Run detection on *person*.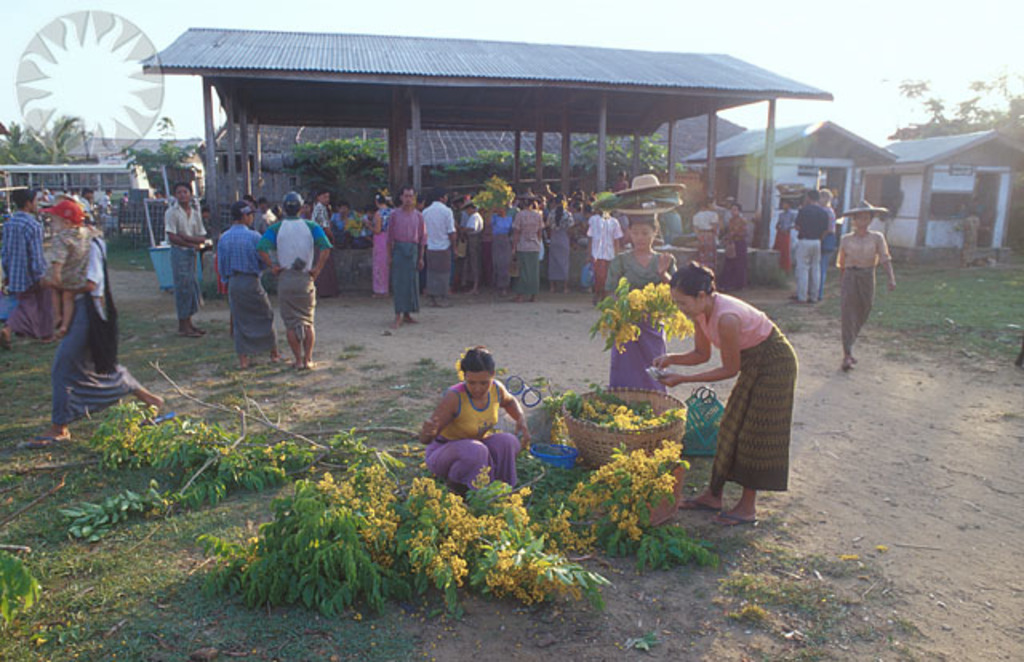
Result: box(0, 190, 50, 326).
